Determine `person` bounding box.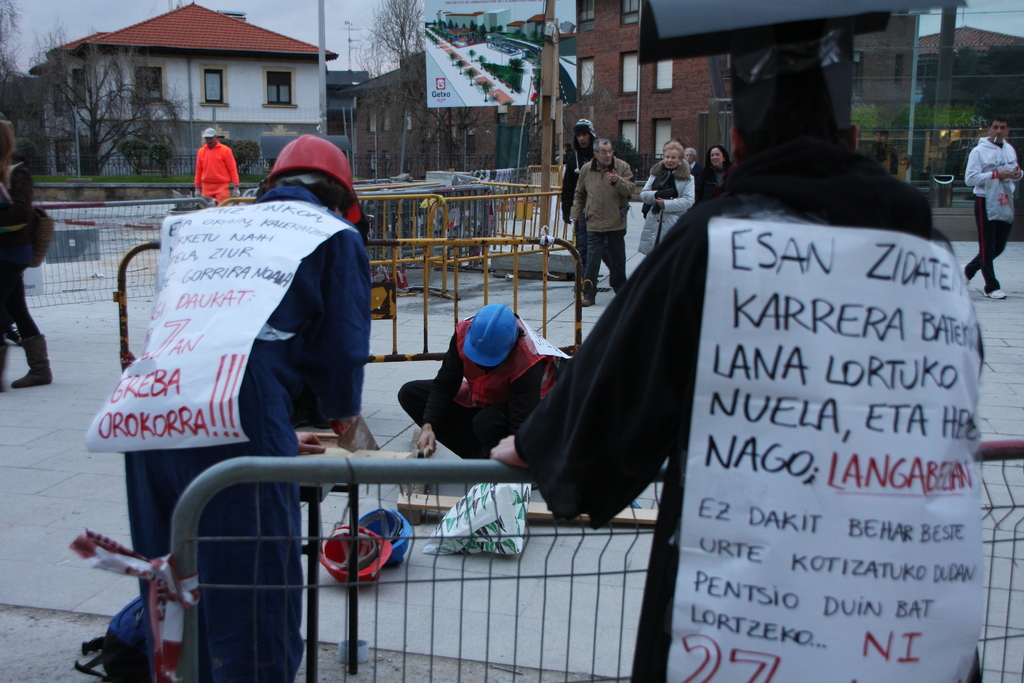
Determined: bbox=(119, 130, 375, 682).
